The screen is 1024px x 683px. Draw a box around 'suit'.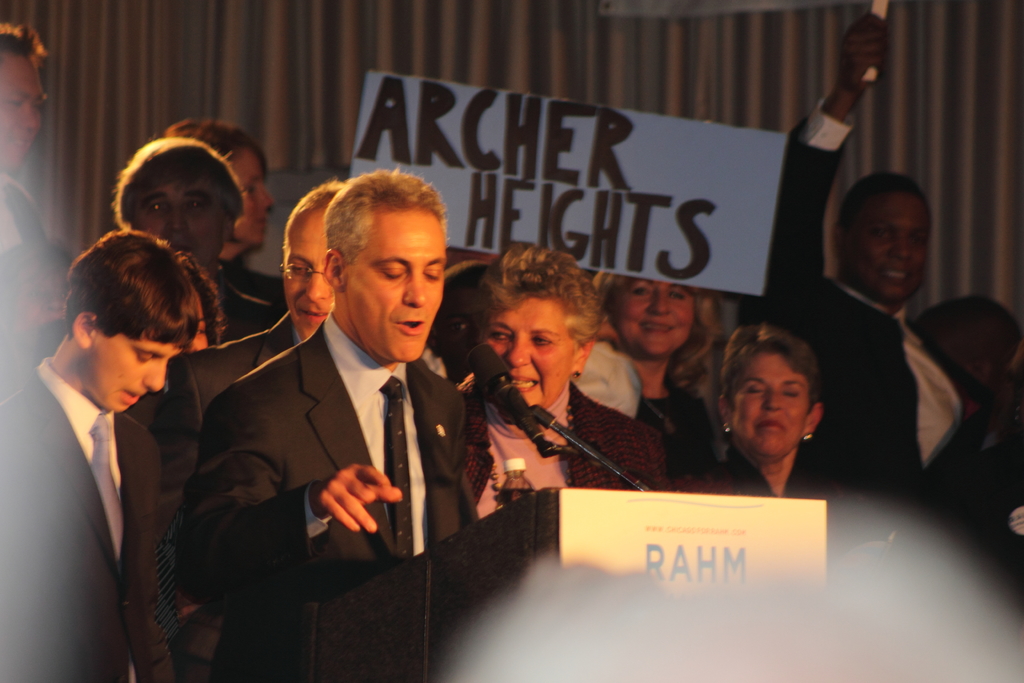
{"x1": 175, "y1": 313, "x2": 468, "y2": 682}.
